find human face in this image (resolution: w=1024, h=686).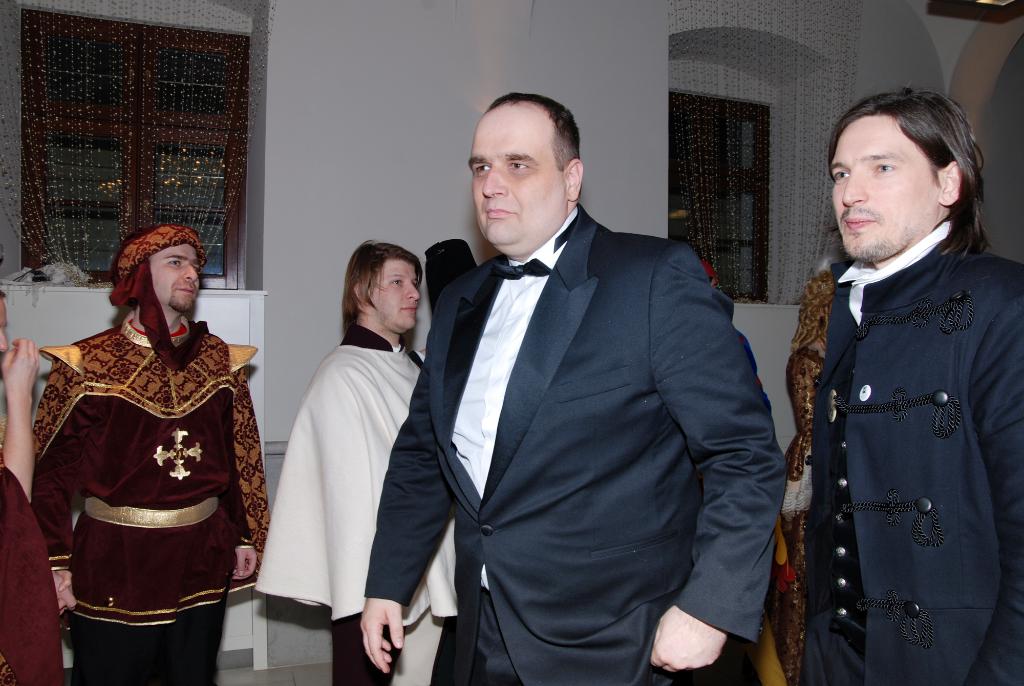
crop(150, 245, 201, 315).
